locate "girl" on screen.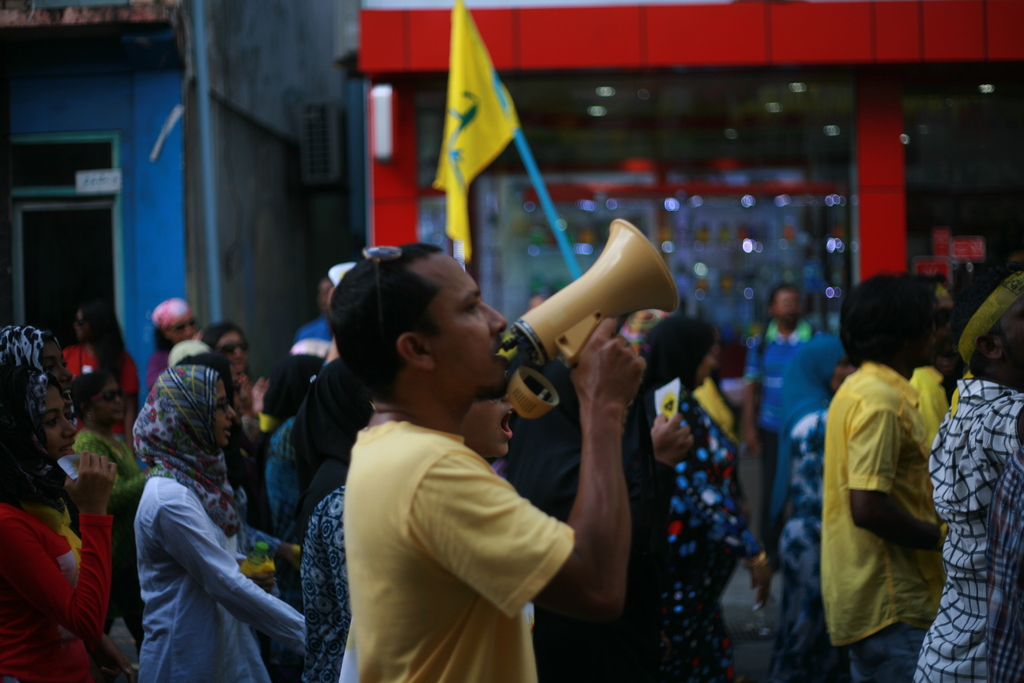
On screen at [138,364,291,679].
